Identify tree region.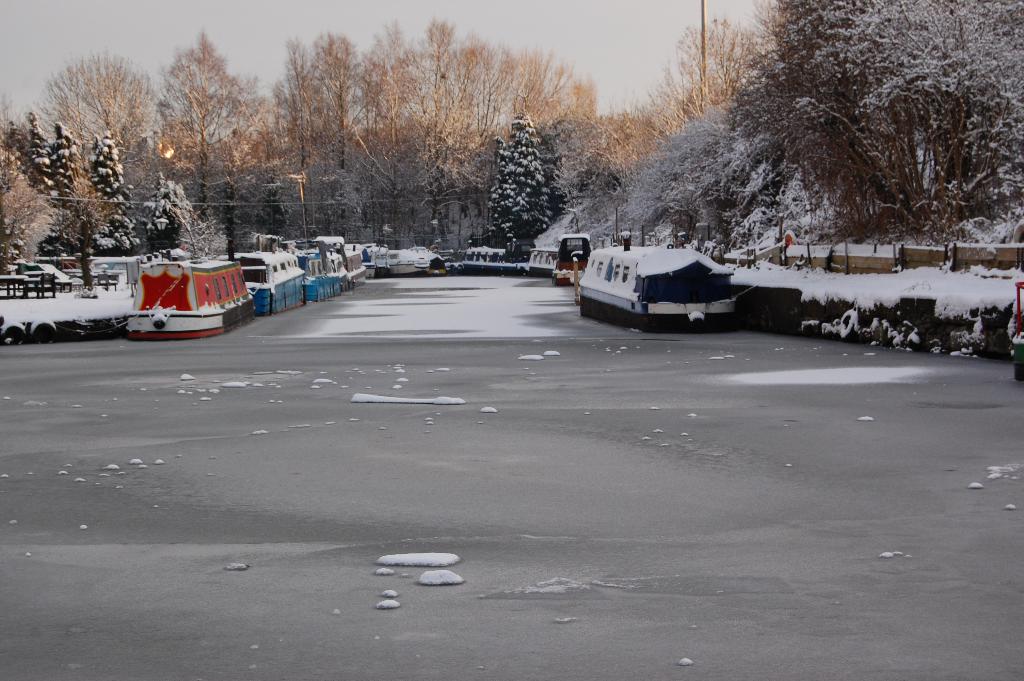
Region: <region>141, 24, 281, 268</region>.
